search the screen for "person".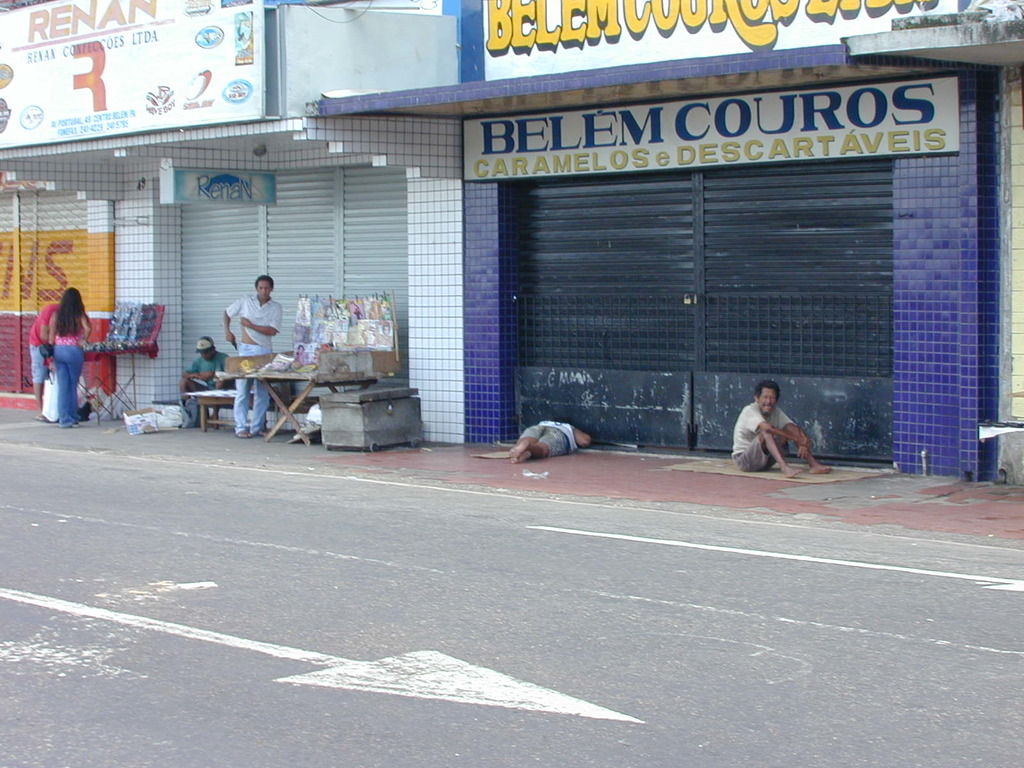
Found at [x1=220, y1=276, x2=287, y2=437].
